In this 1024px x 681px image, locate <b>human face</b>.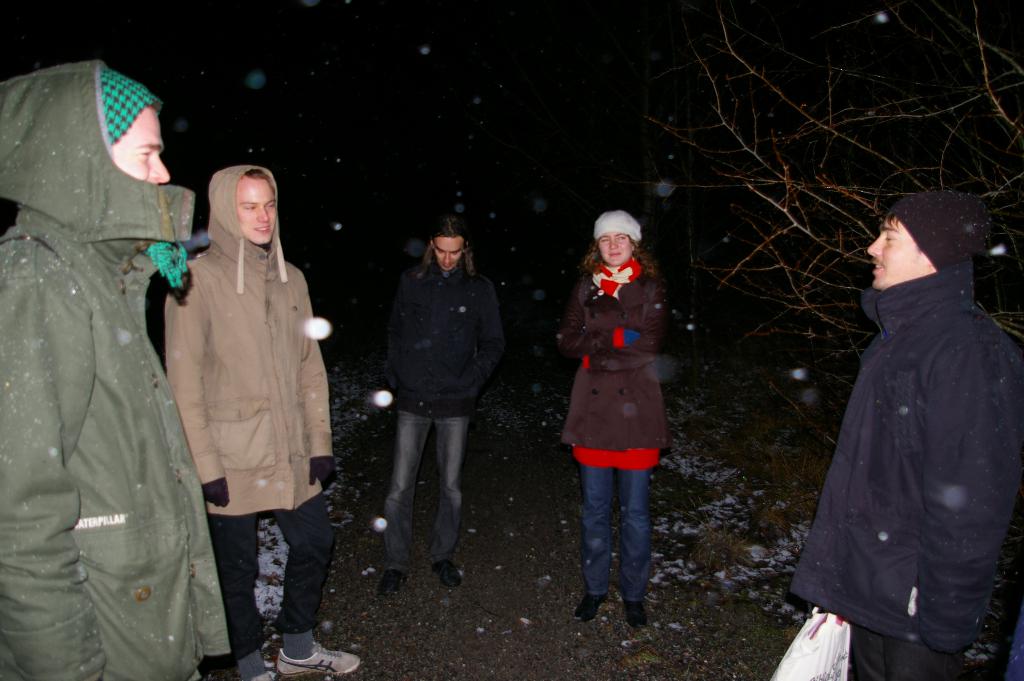
Bounding box: (116, 101, 166, 185).
